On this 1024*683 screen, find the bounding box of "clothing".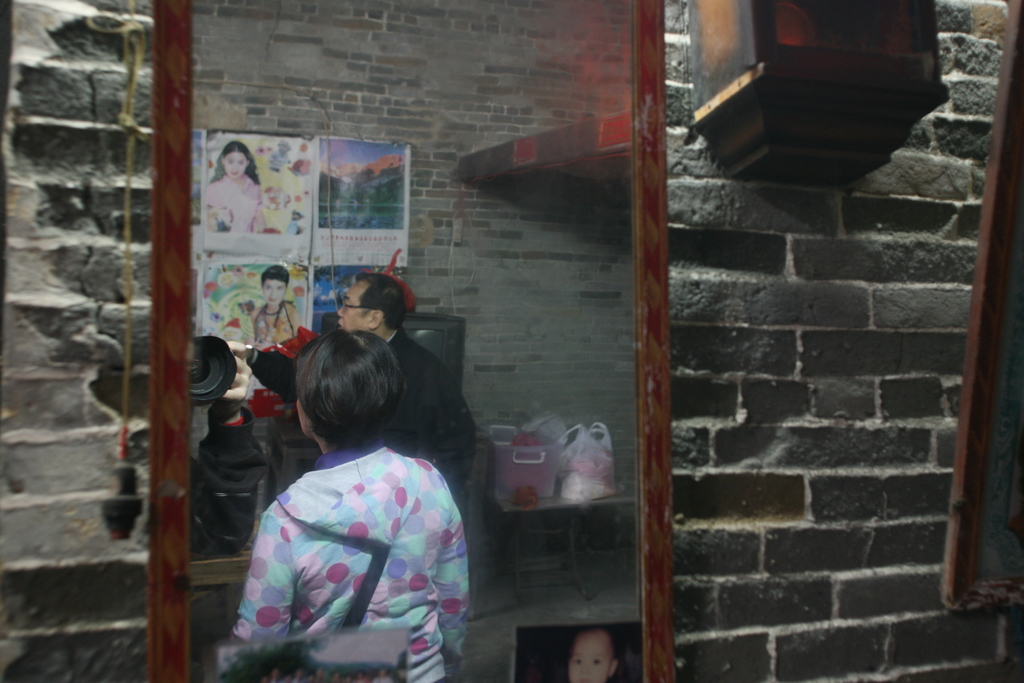
Bounding box: (246,325,477,493).
